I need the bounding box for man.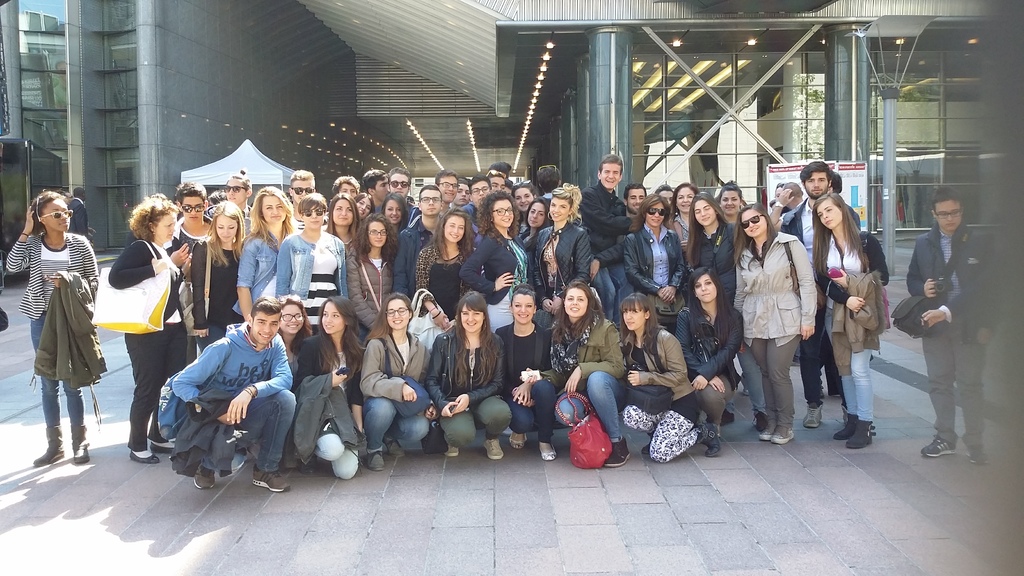
Here it is: x1=781 y1=162 x2=831 y2=428.
